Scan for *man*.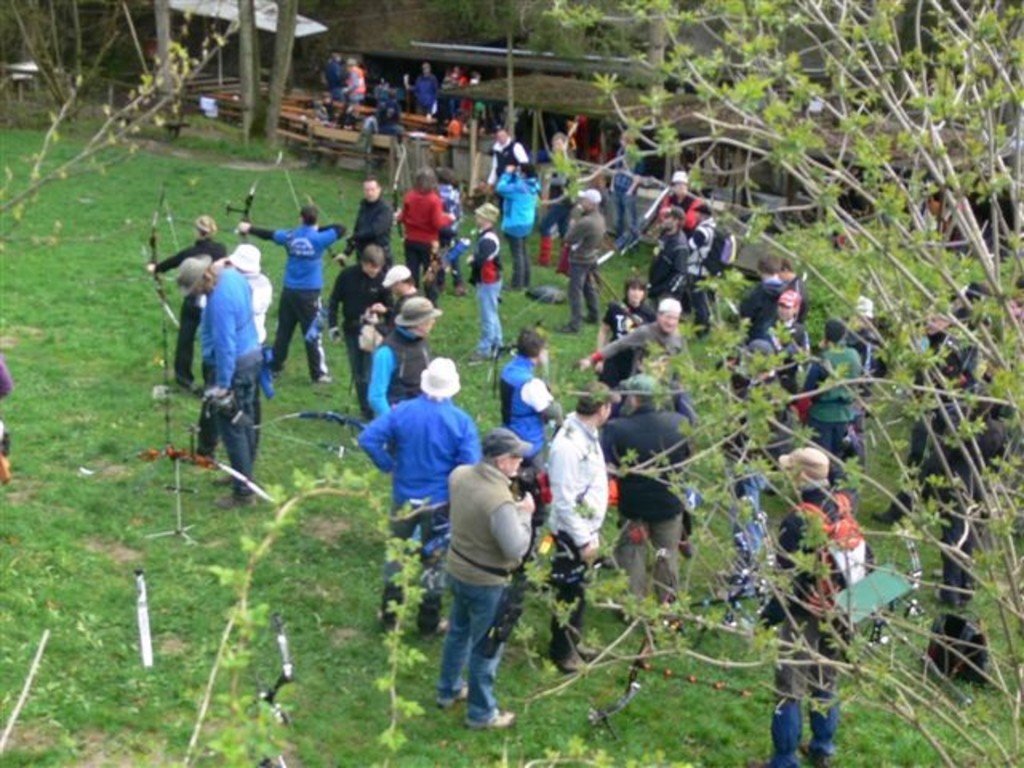
Scan result: (685,198,726,347).
